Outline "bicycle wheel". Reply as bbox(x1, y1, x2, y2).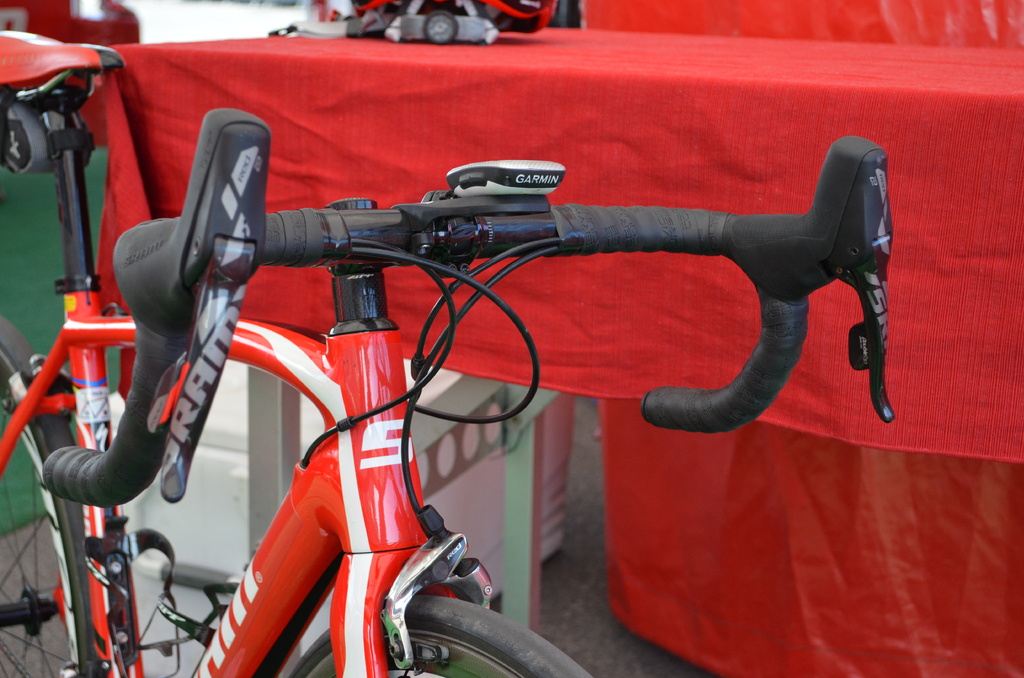
bbox(0, 312, 118, 677).
